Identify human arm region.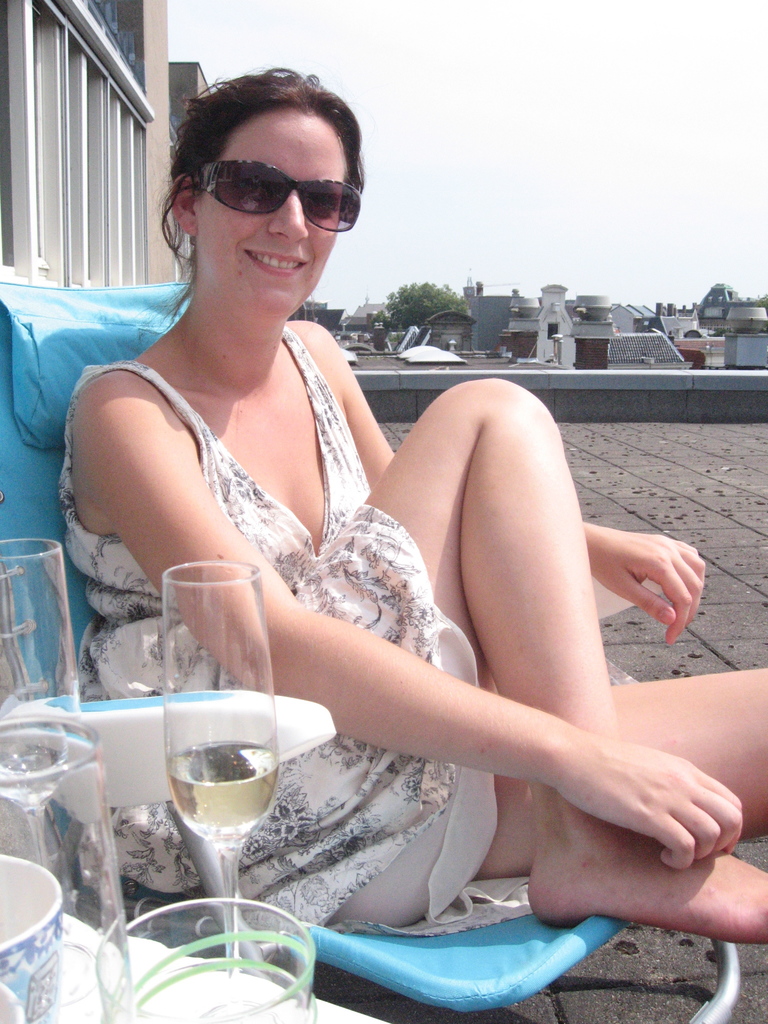
Region: [x1=293, y1=319, x2=702, y2=655].
